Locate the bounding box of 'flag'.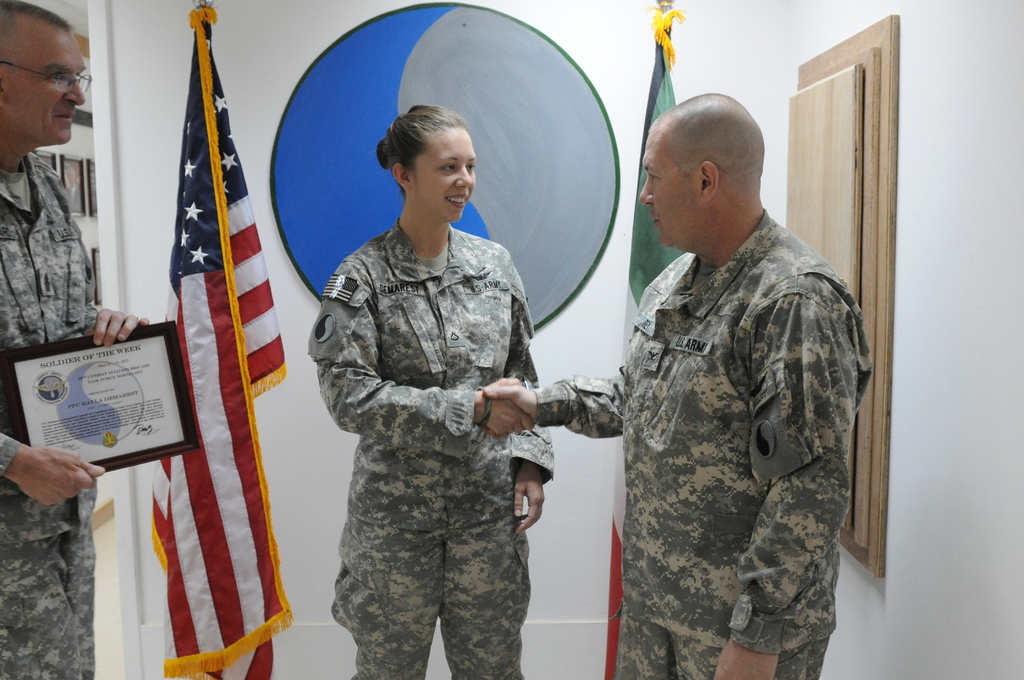
Bounding box: (left=134, top=12, right=284, bottom=660).
